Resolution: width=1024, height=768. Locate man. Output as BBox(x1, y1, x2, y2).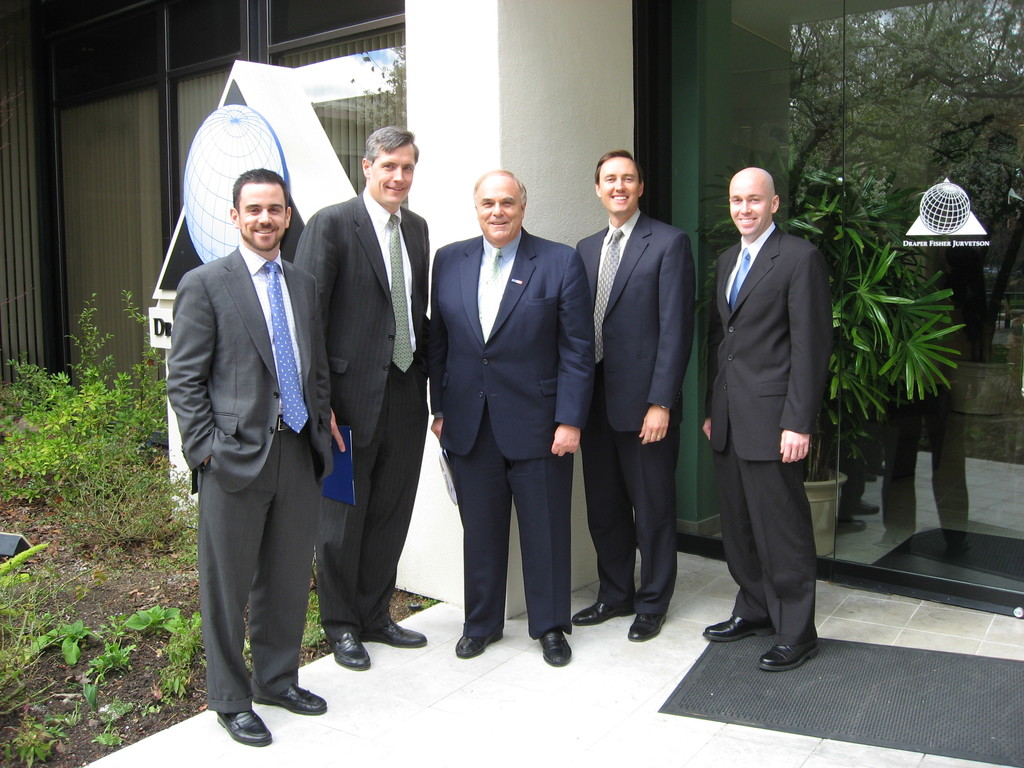
BBox(707, 163, 830, 665).
